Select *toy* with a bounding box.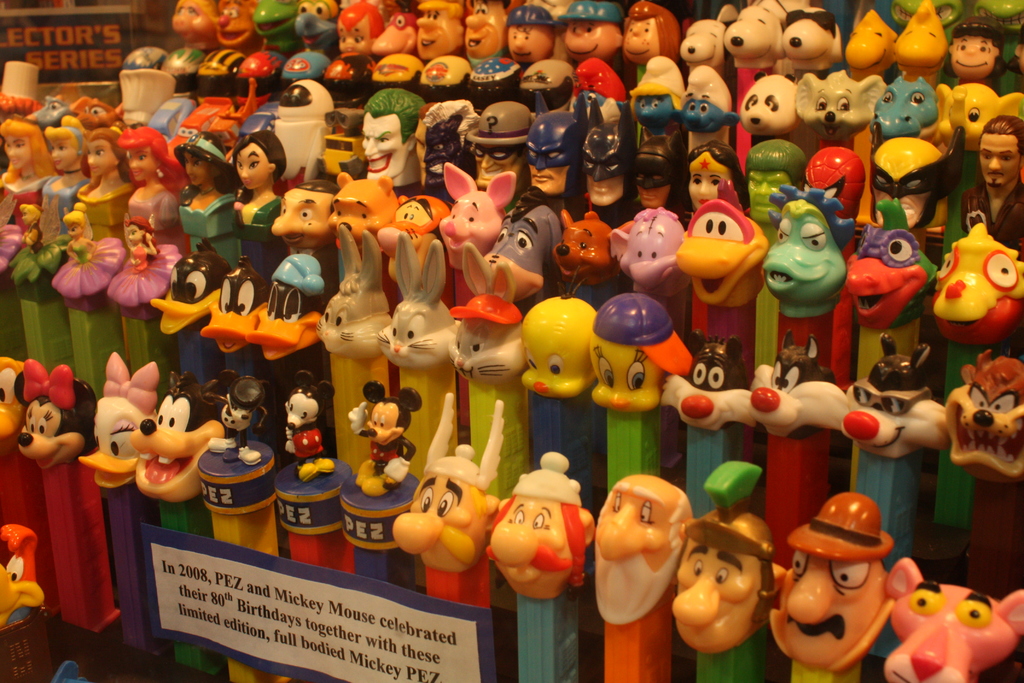
rect(380, 184, 465, 270).
